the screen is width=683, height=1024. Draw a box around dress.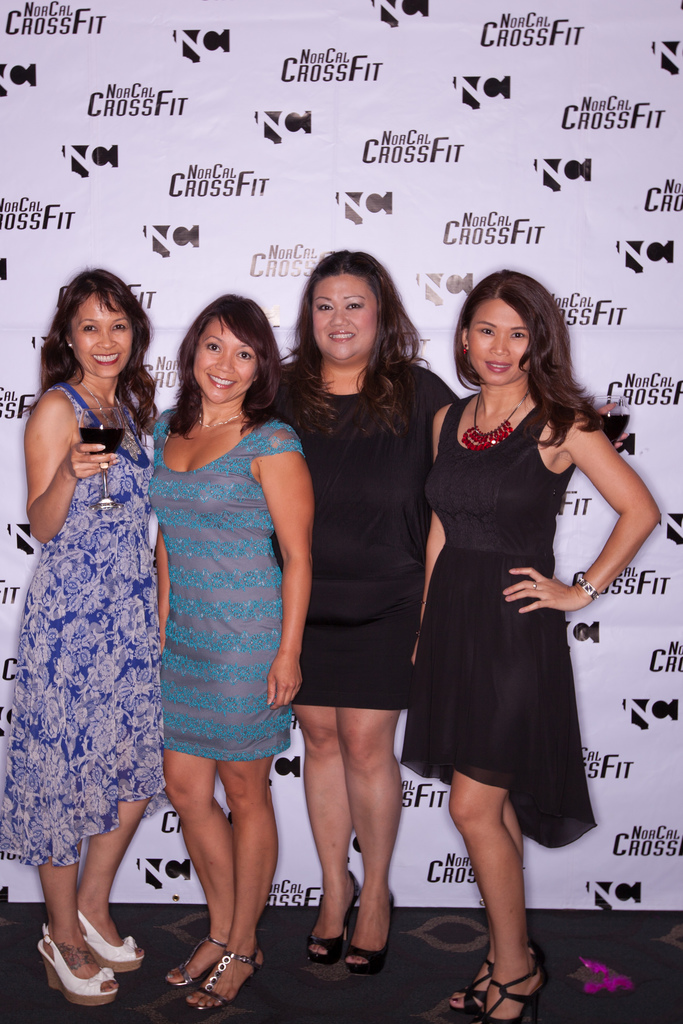
detection(400, 392, 597, 845).
